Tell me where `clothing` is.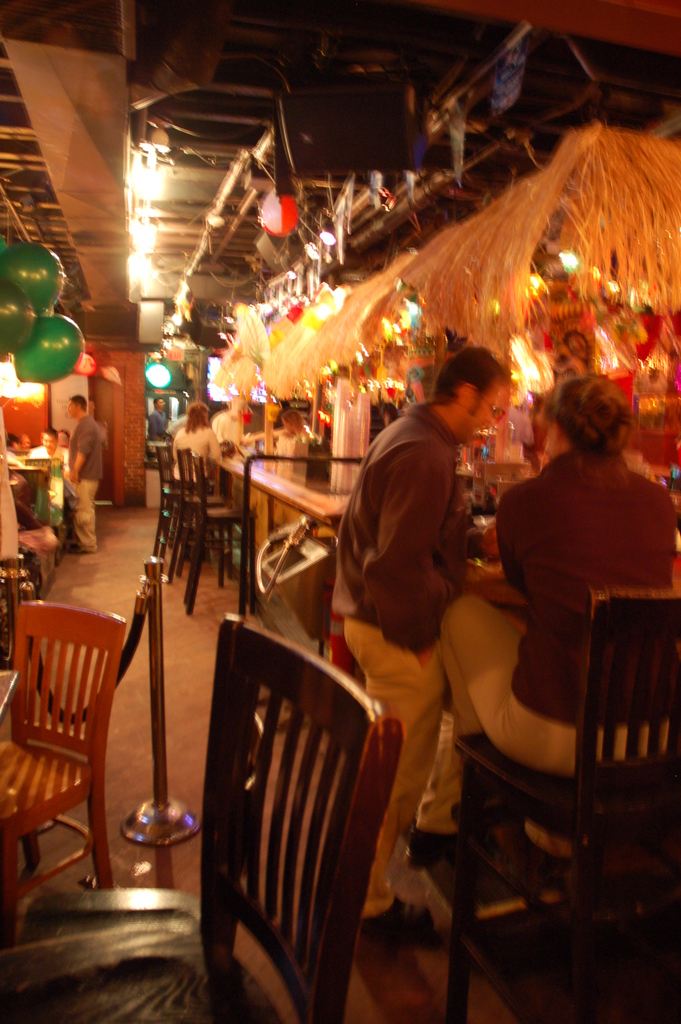
`clothing` is at {"x1": 170, "y1": 423, "x2": 218, "y2": 486}.
